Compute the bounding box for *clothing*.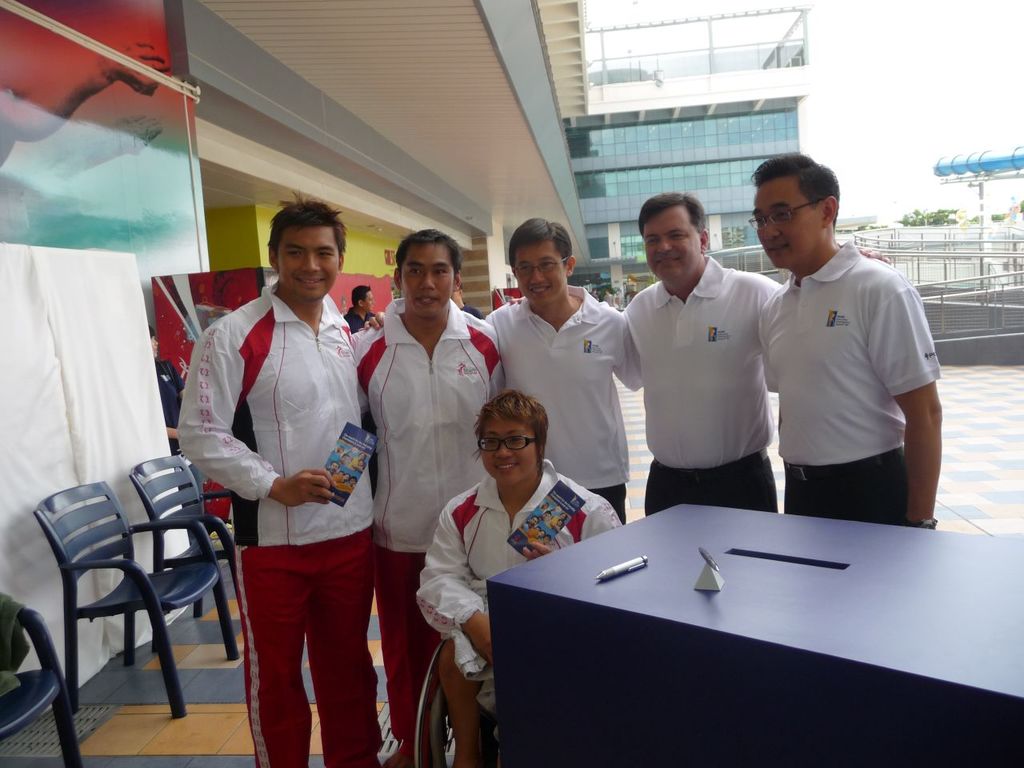
locate(183, 282, 387, 767).
